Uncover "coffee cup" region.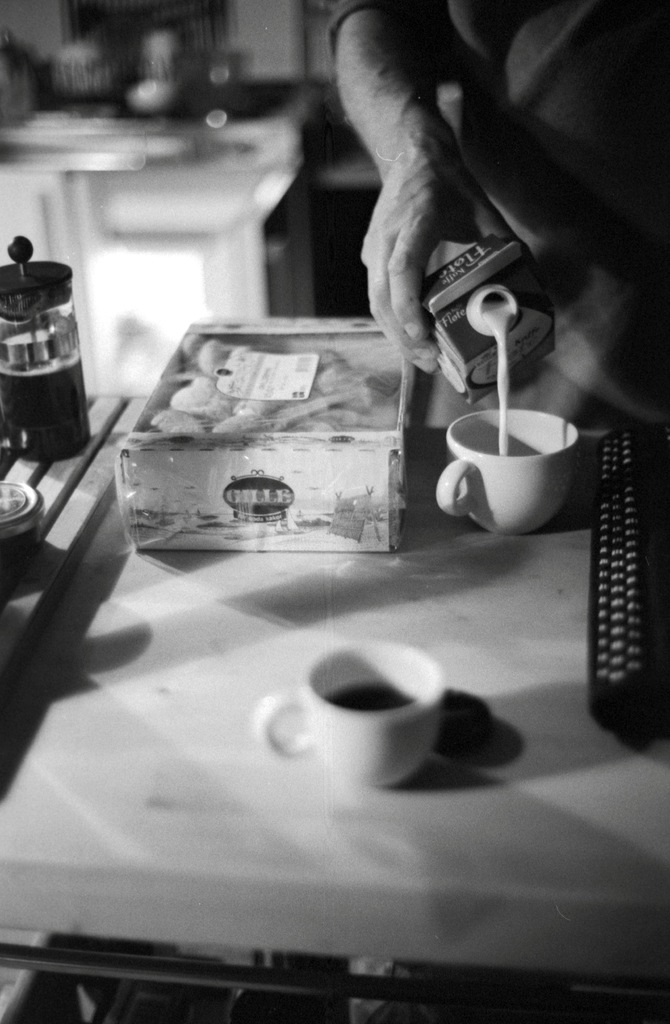
Uncovered: select_region(250, 638, 448, 778).
